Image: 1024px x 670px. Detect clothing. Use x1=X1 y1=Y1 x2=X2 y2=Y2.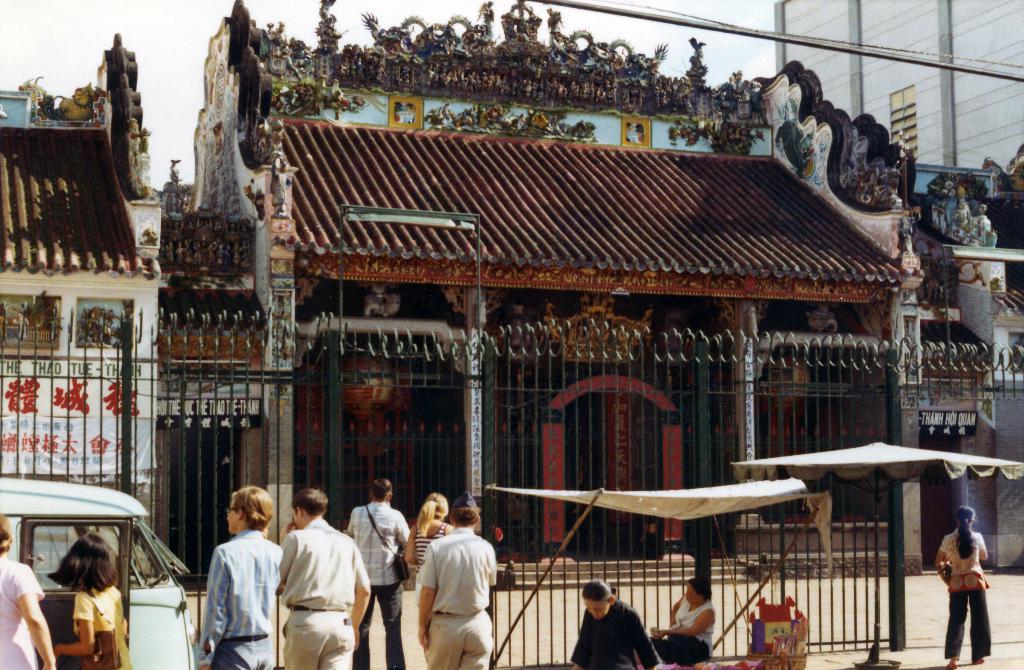
x1=567 y1=601 x2=658 y2=669.
